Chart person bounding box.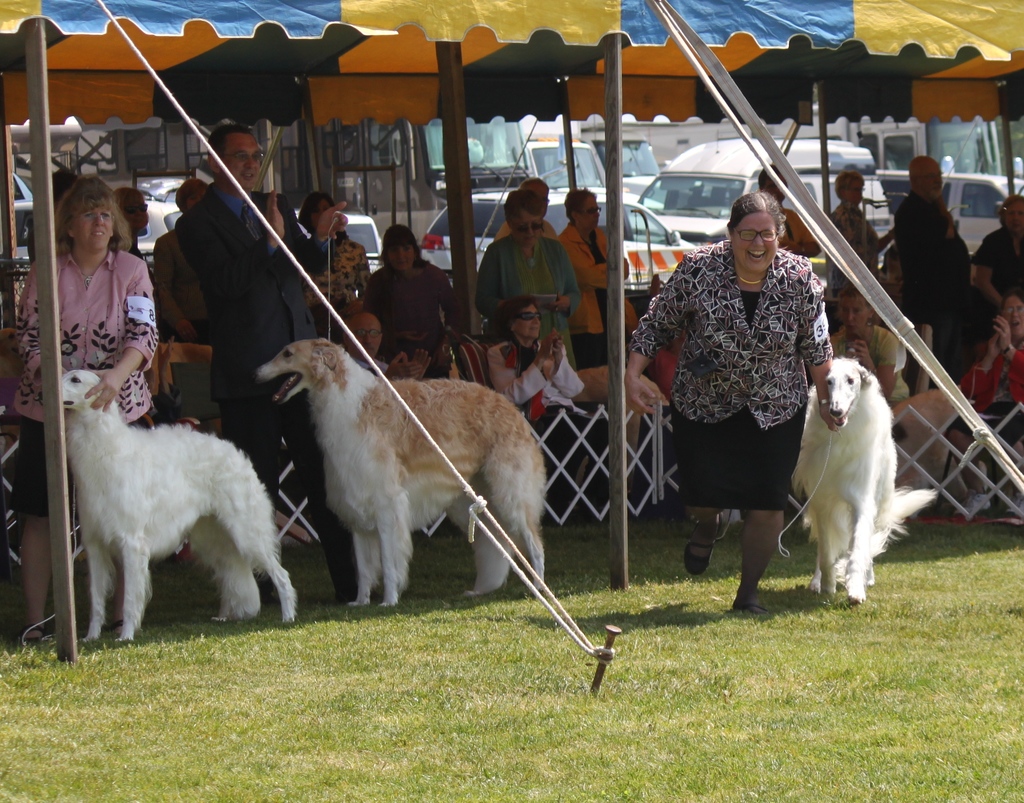
Charted: 665:176:828:644.
